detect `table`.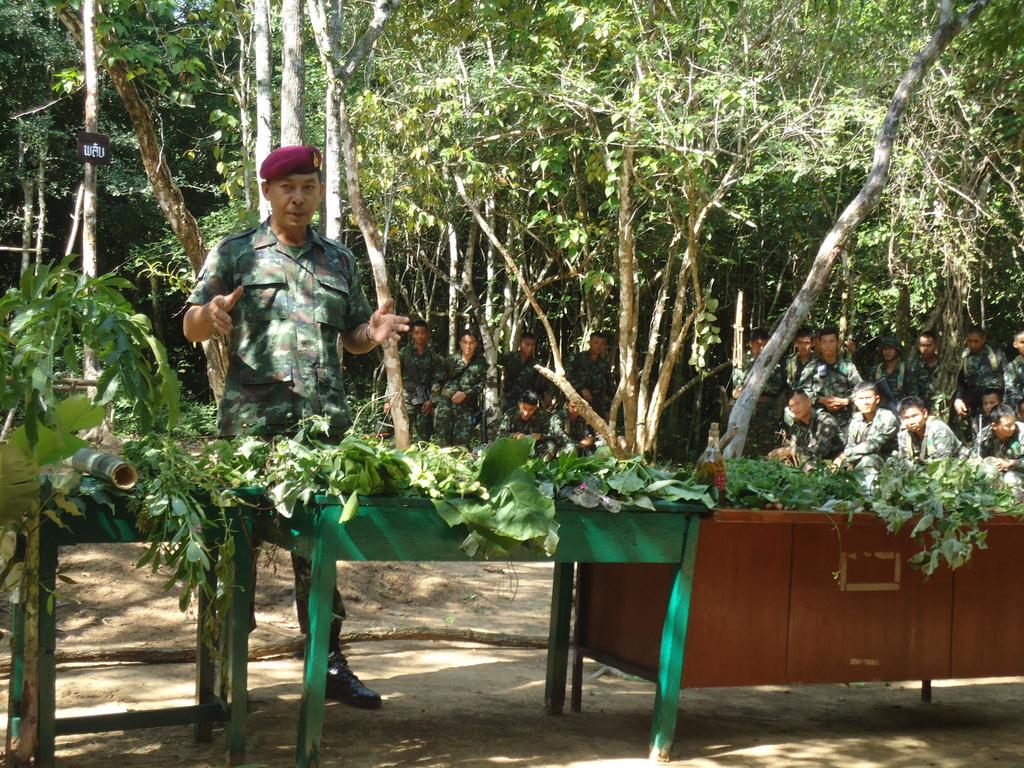
Detected at 0,470,268,767.
